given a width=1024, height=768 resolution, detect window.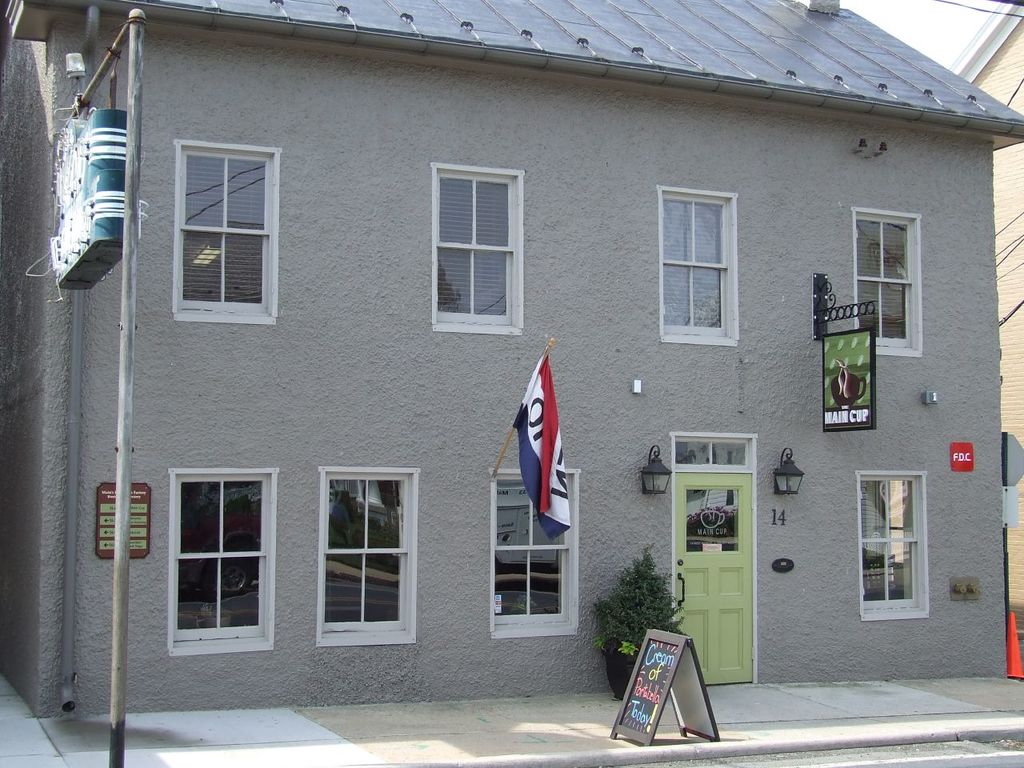
(left=437, top=170, right=509, bottom=322).
